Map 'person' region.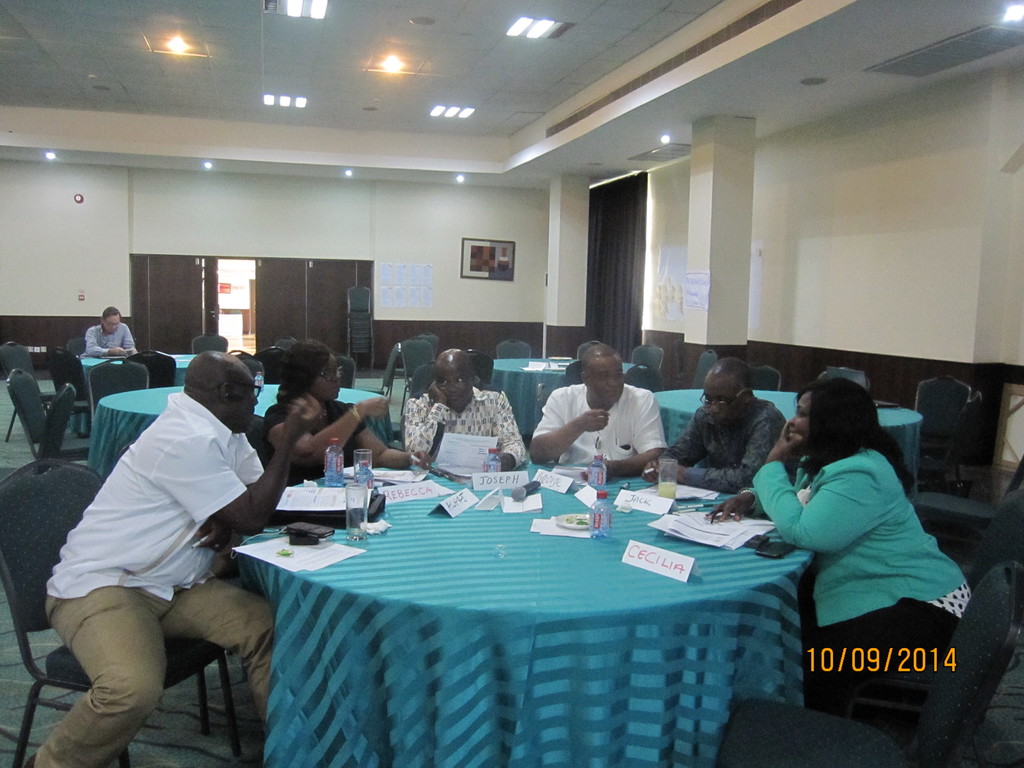
Mapped to [28,348,320,767].
